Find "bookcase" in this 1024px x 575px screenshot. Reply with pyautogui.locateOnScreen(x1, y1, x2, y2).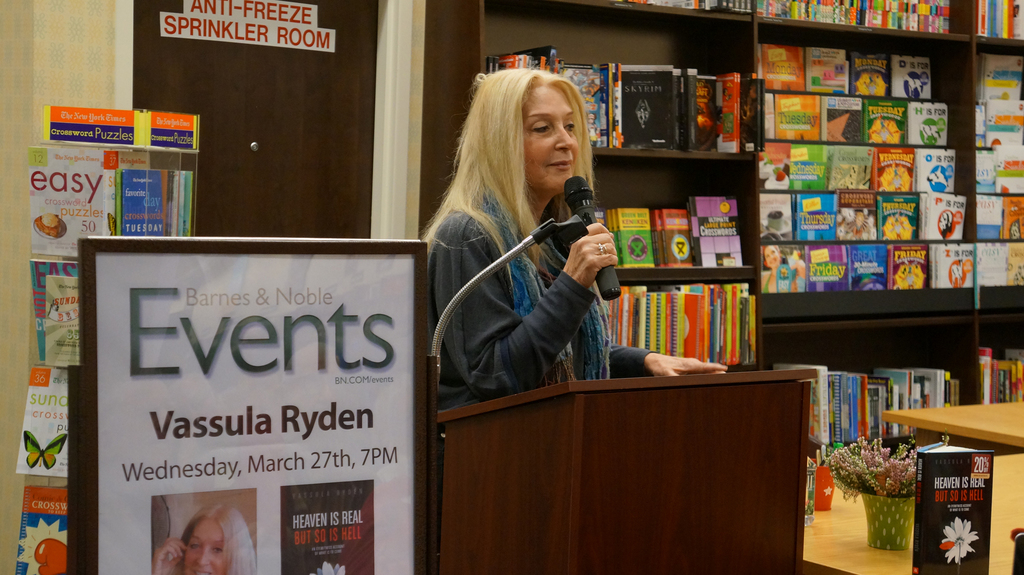
pyautogui.locateOnScreen(400, 1, 1008, 545).
